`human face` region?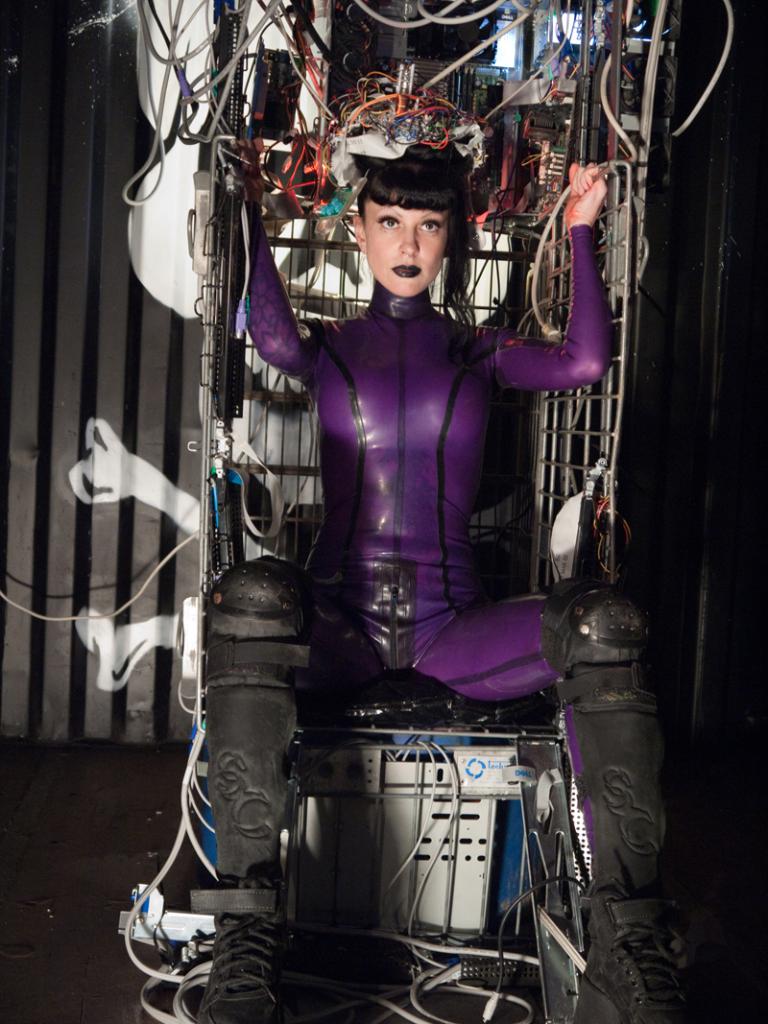
BBox(366, 200, 450, 296)
